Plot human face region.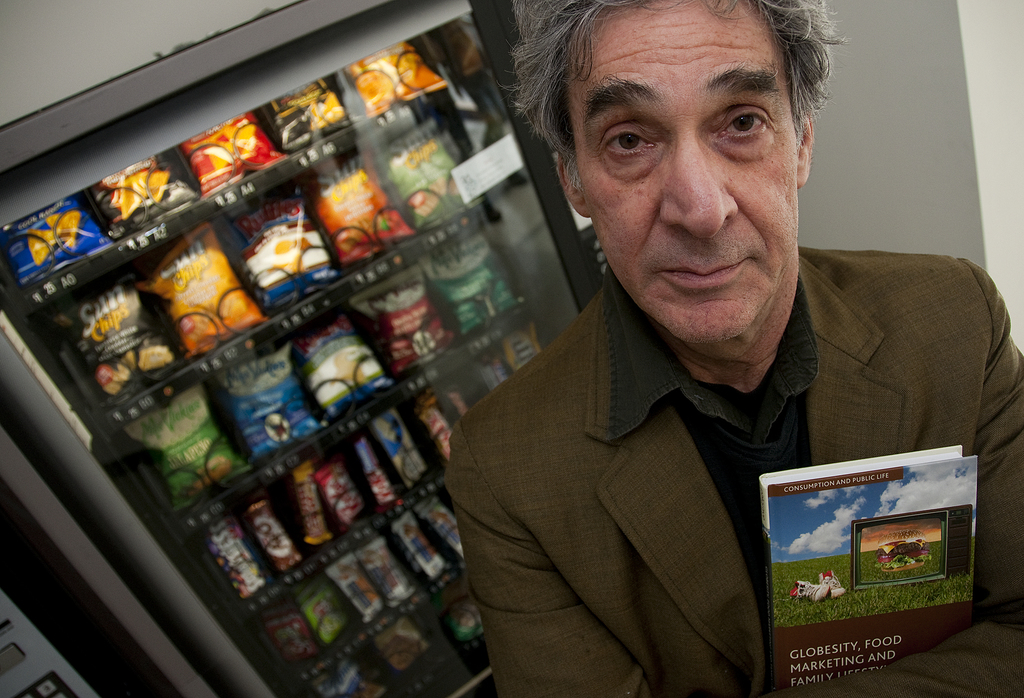
Plotted at (left=572, top=0, right=795, bottom=342).
